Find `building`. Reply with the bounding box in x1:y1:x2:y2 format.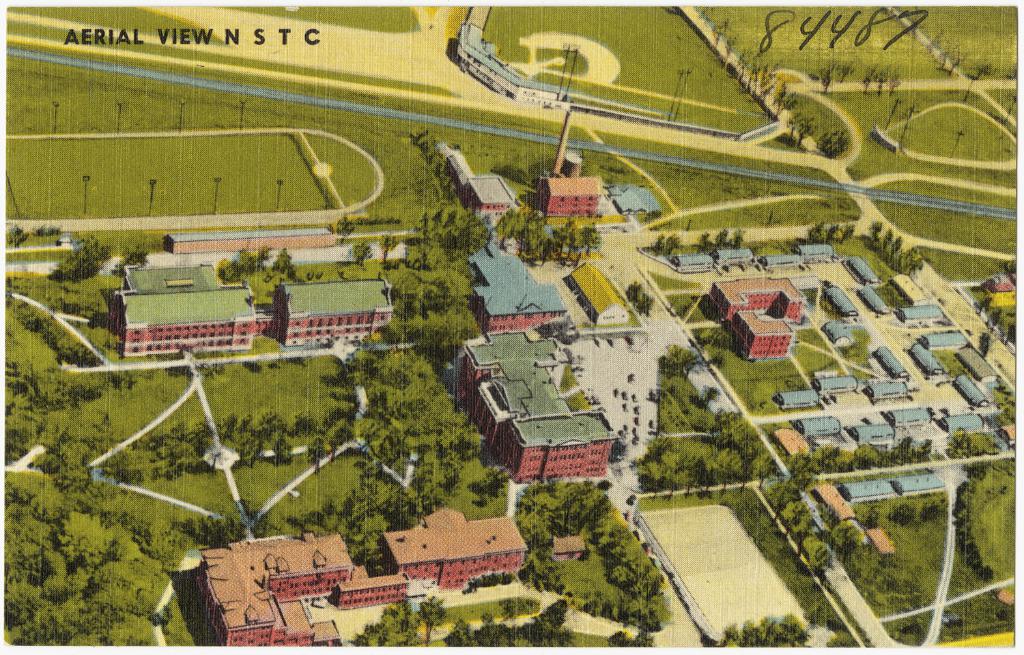
379:511:527:590.
